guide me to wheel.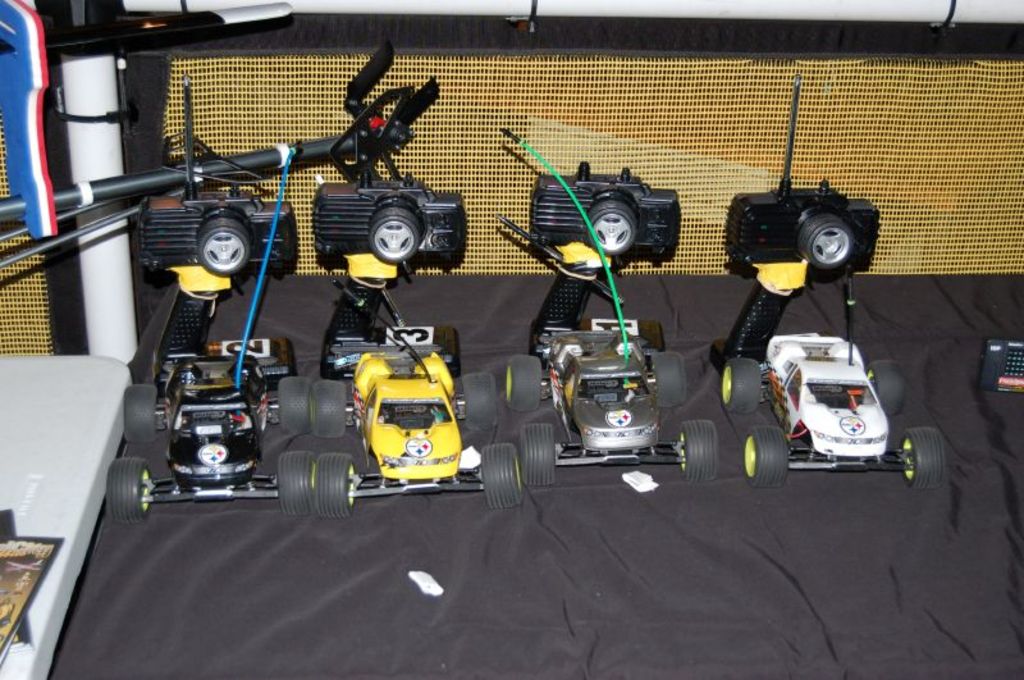
Guidance: rect(278, 376, 310, 435).
